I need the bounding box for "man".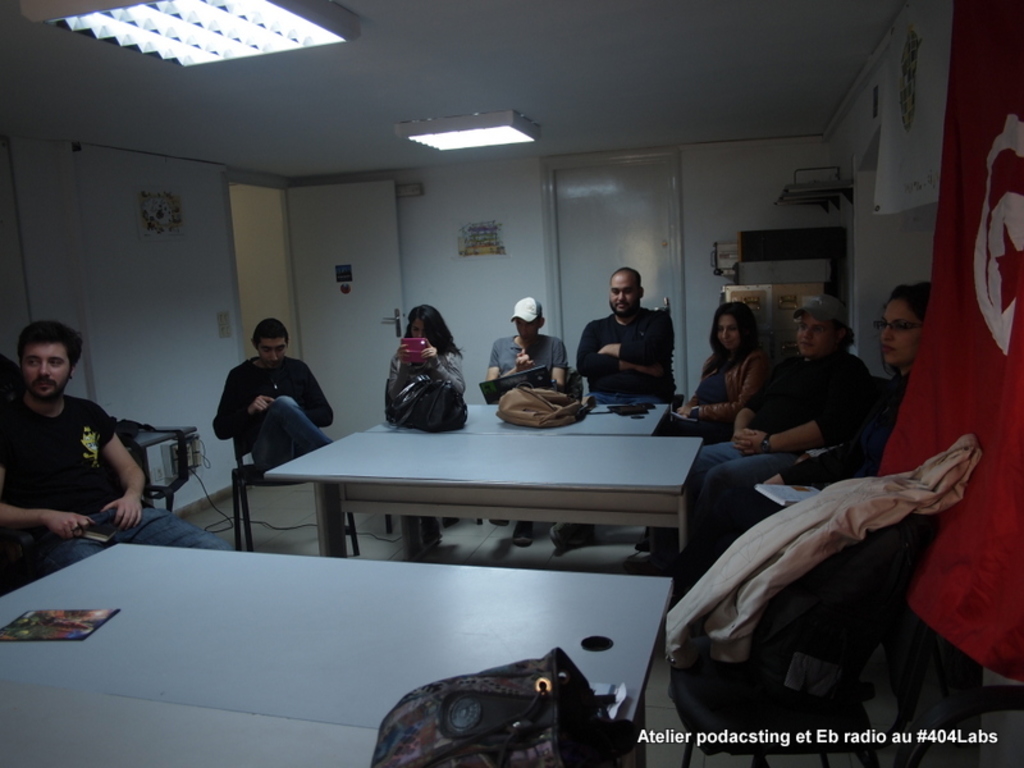
Here it is: <region>691, 294, 868, 521</region>.
